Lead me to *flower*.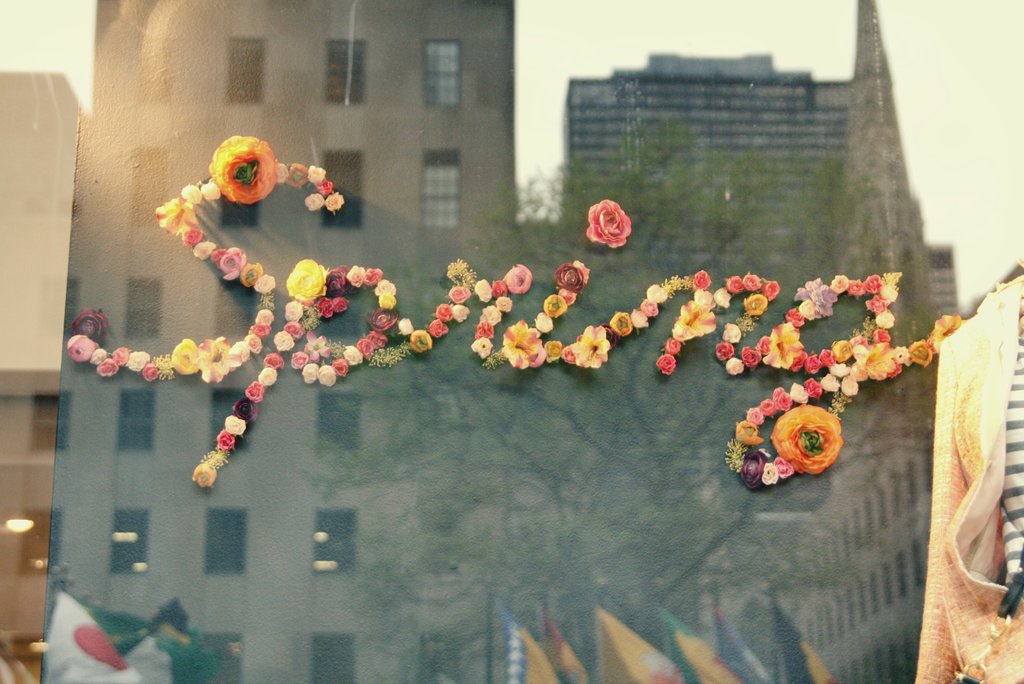
Lead to l=326, t=266, r=352, b=298.
